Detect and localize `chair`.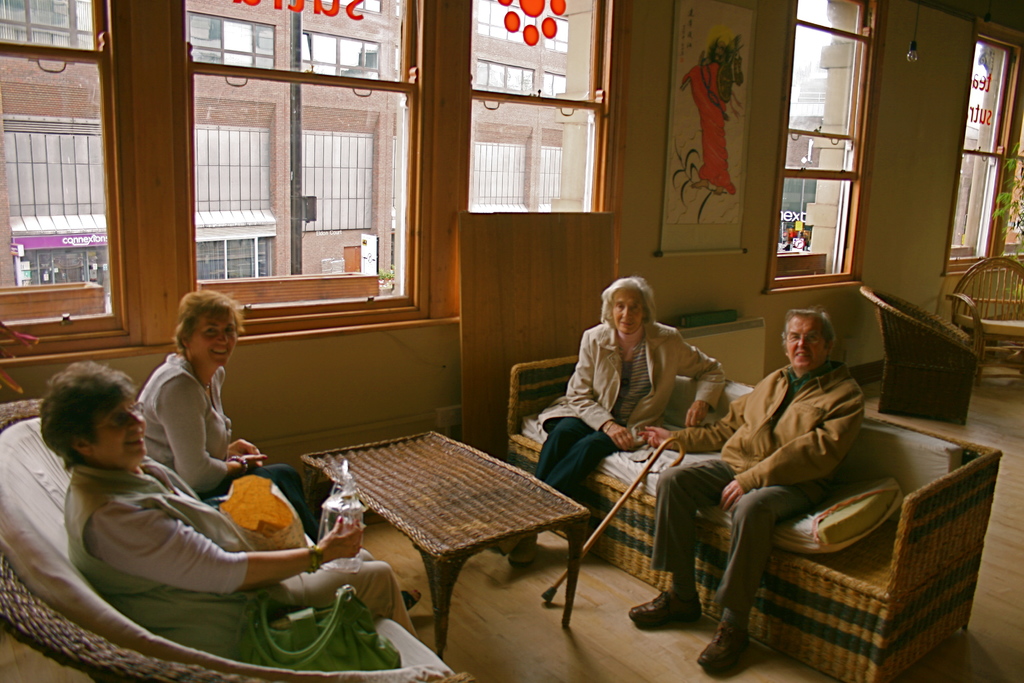
Localized at BBox(859, 285, 980, 424).
